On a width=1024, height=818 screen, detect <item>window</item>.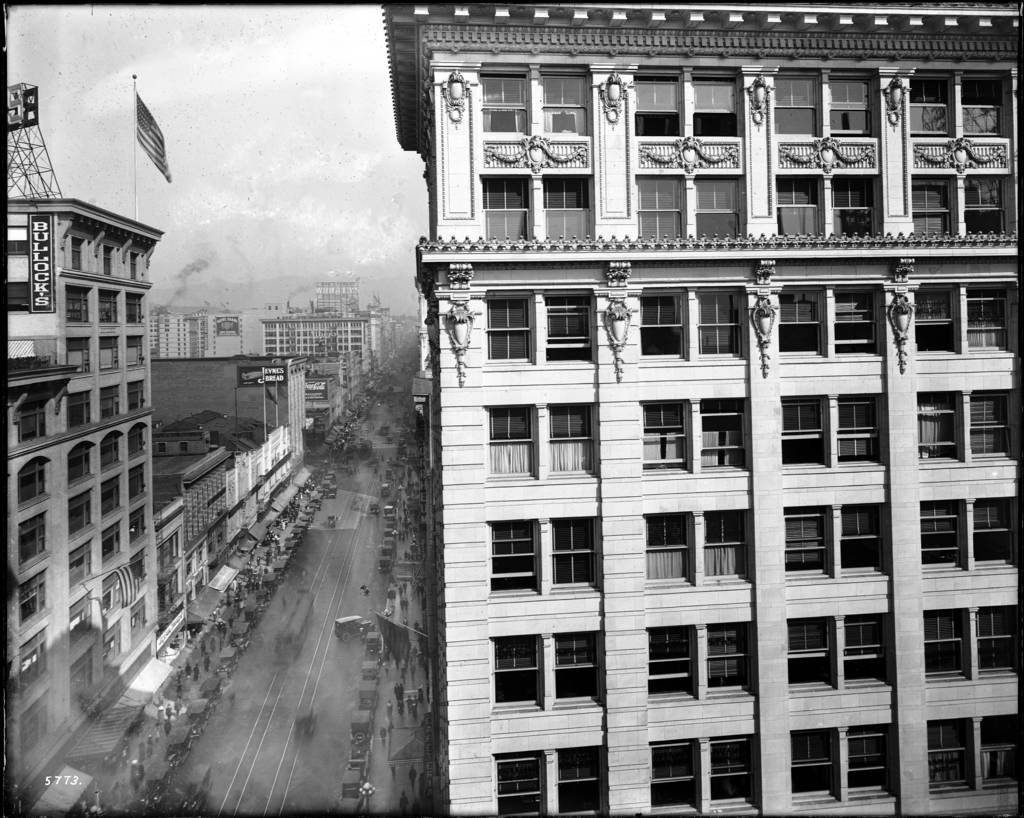
[17,513,49,565].
